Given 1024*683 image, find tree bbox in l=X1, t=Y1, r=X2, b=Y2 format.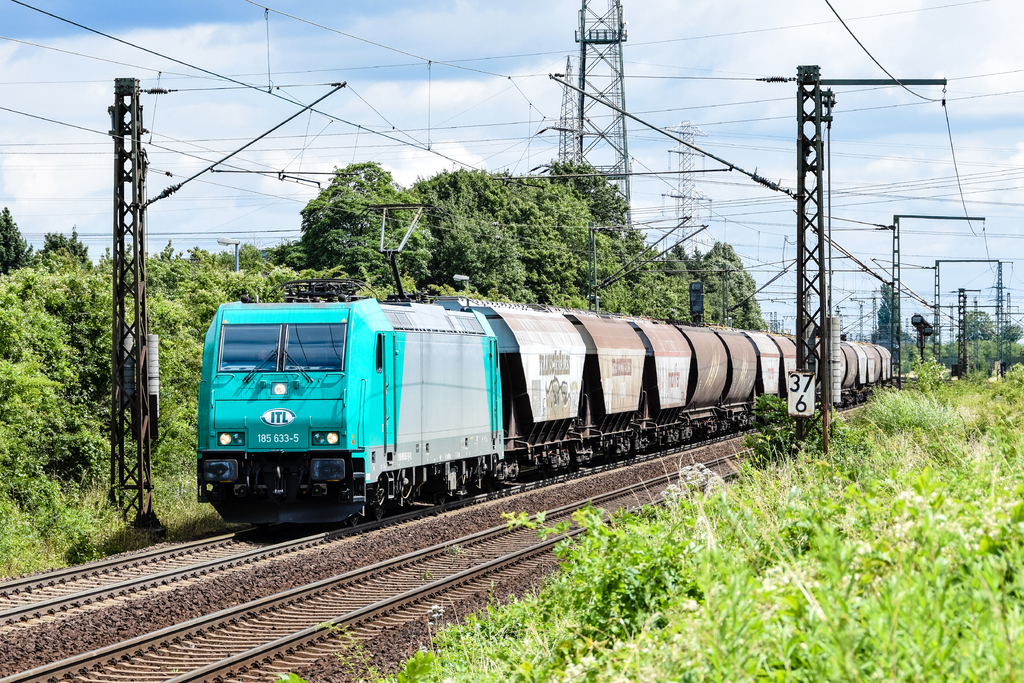
l=0, t=215, r=24, b=267.
